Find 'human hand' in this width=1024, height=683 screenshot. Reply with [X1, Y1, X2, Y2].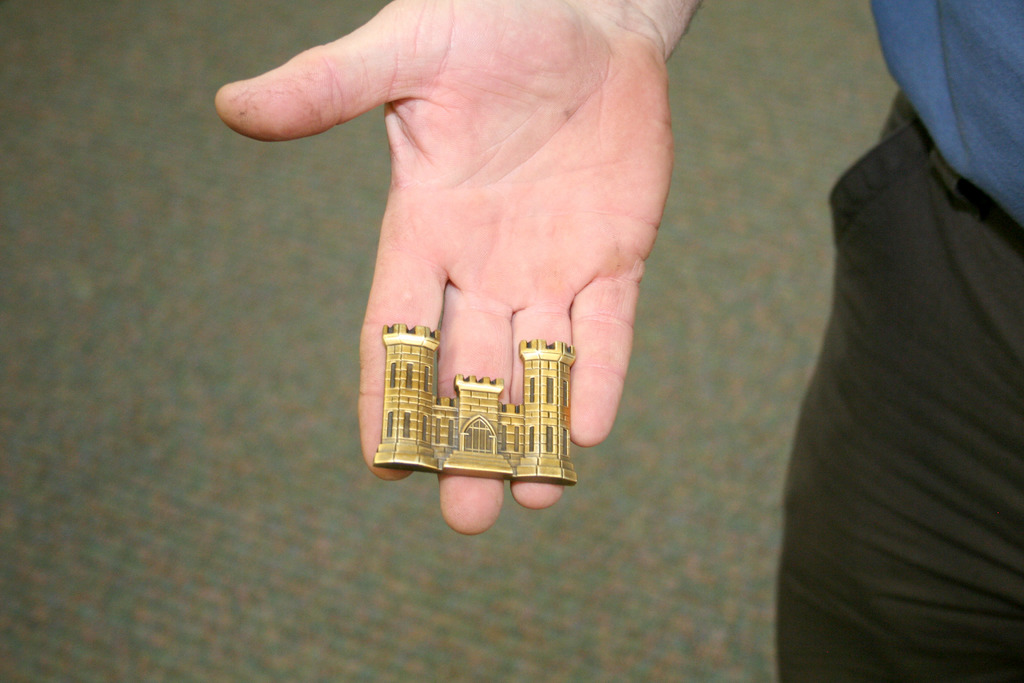
[212, 0, 677, 539].
